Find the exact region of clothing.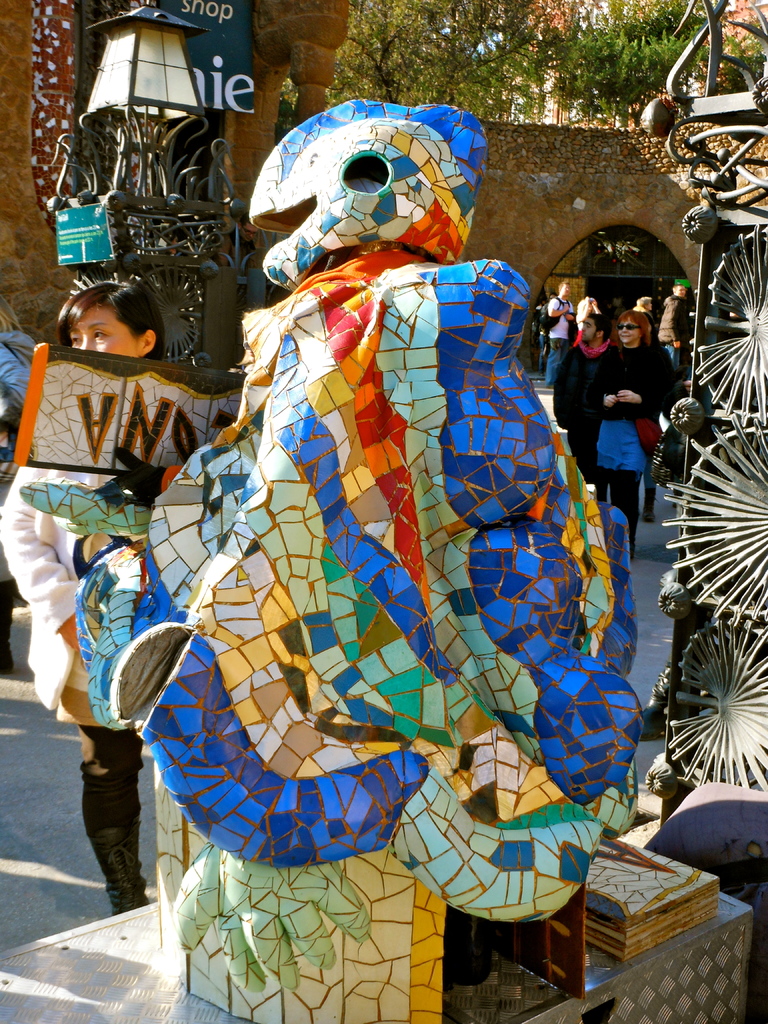
Exact region: Rect(579, 346, 659, 554).
